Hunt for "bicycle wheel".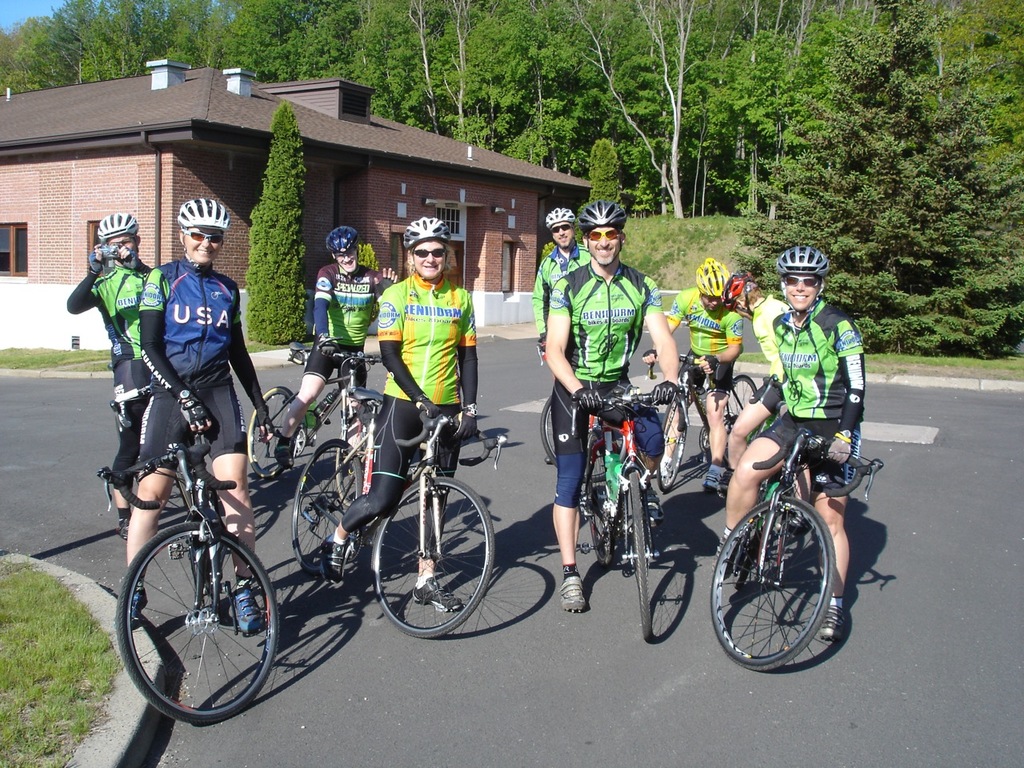
Hunted down at bbox=[585, 429, 616, 563].
